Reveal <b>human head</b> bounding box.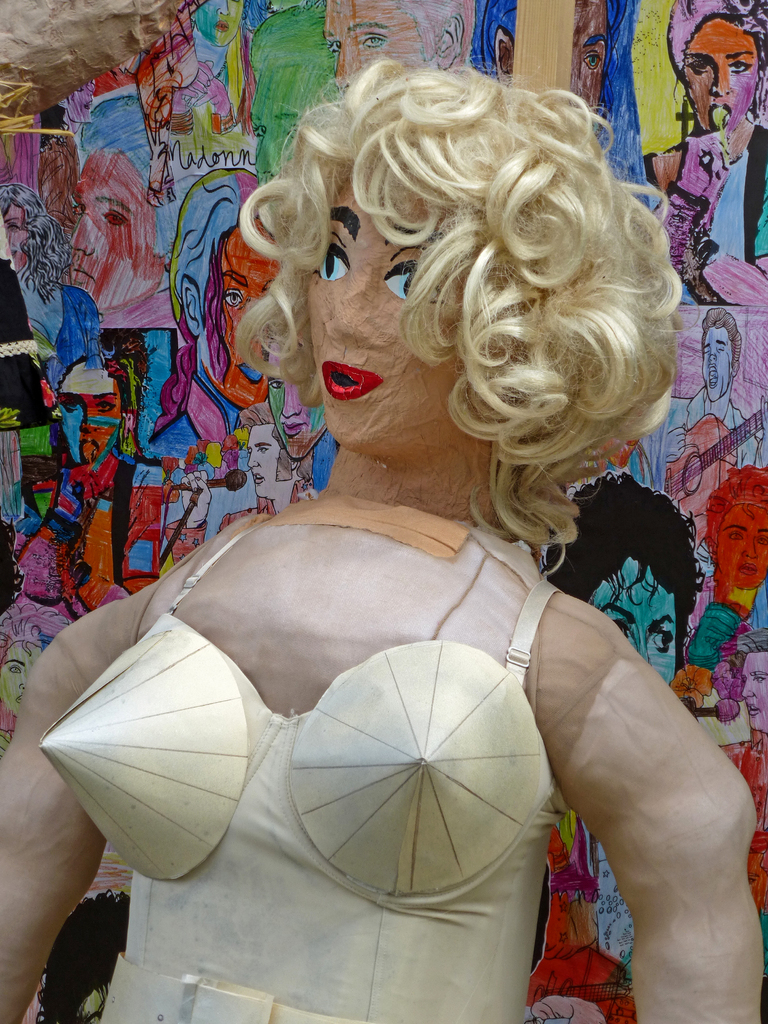
Revealed: 51:358:133:467.
